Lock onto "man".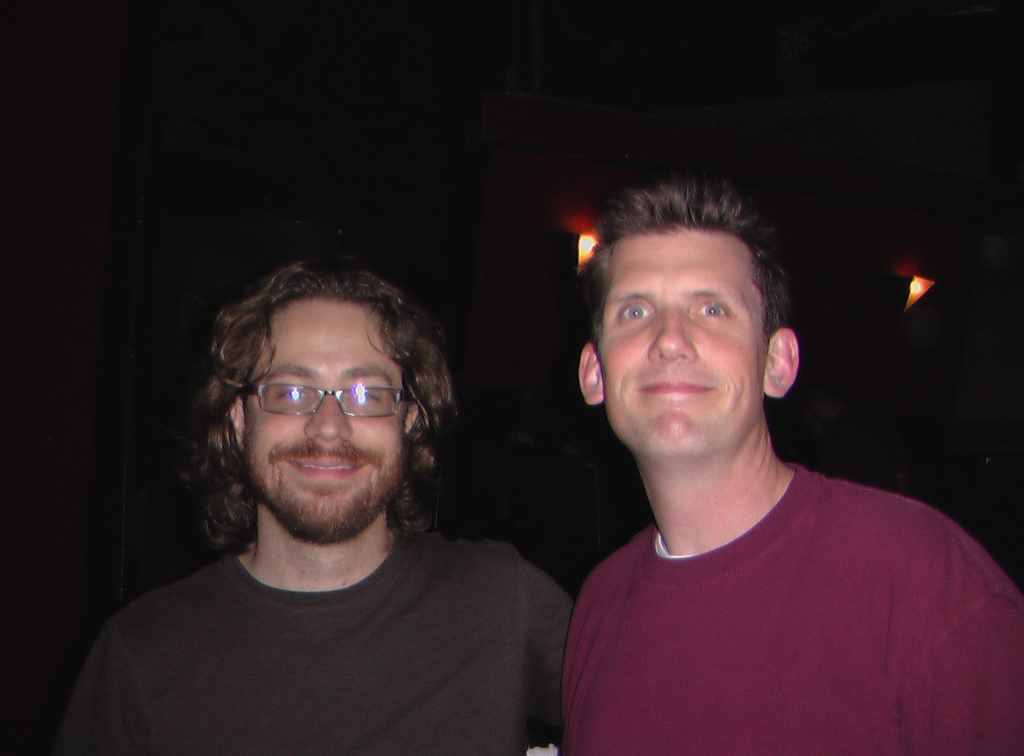
Locked: 509,172,1002,748.
